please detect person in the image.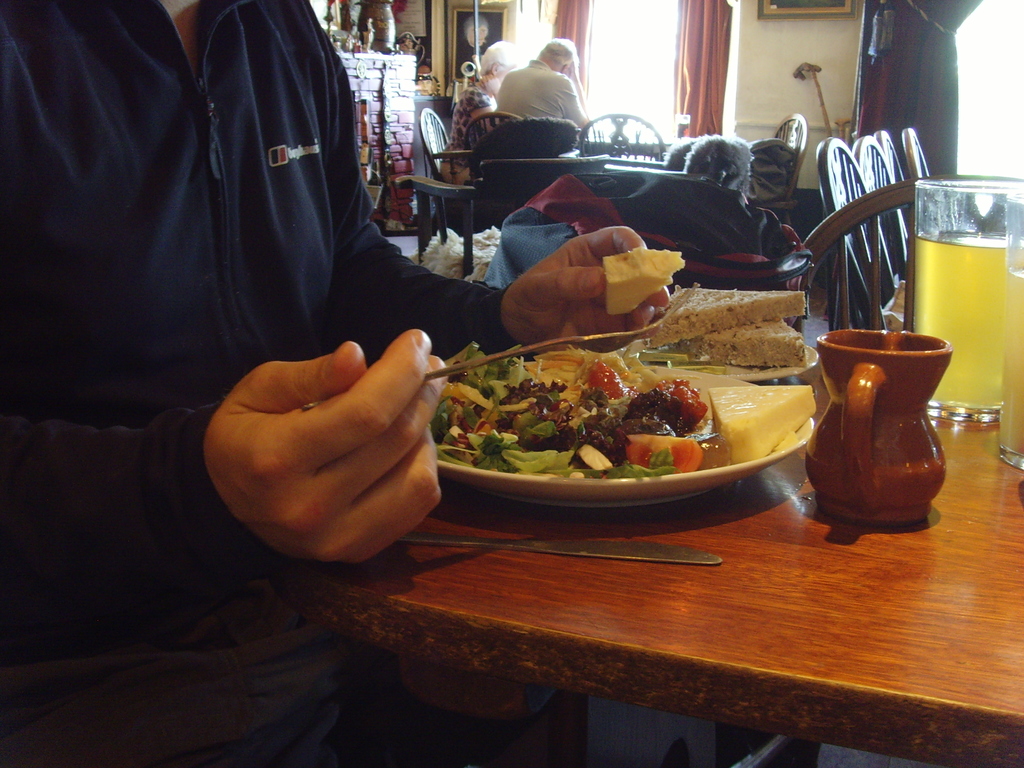
select_region(440, 40, 523, 186).
